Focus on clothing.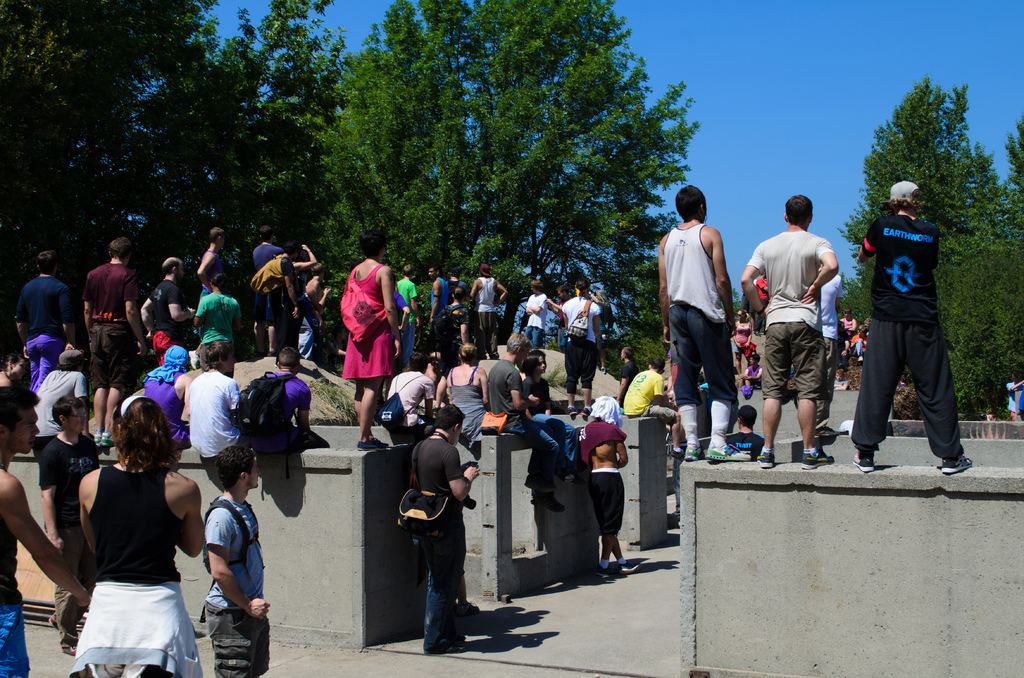
Focused at (left=630, top=369, right=679, bottom=427).
